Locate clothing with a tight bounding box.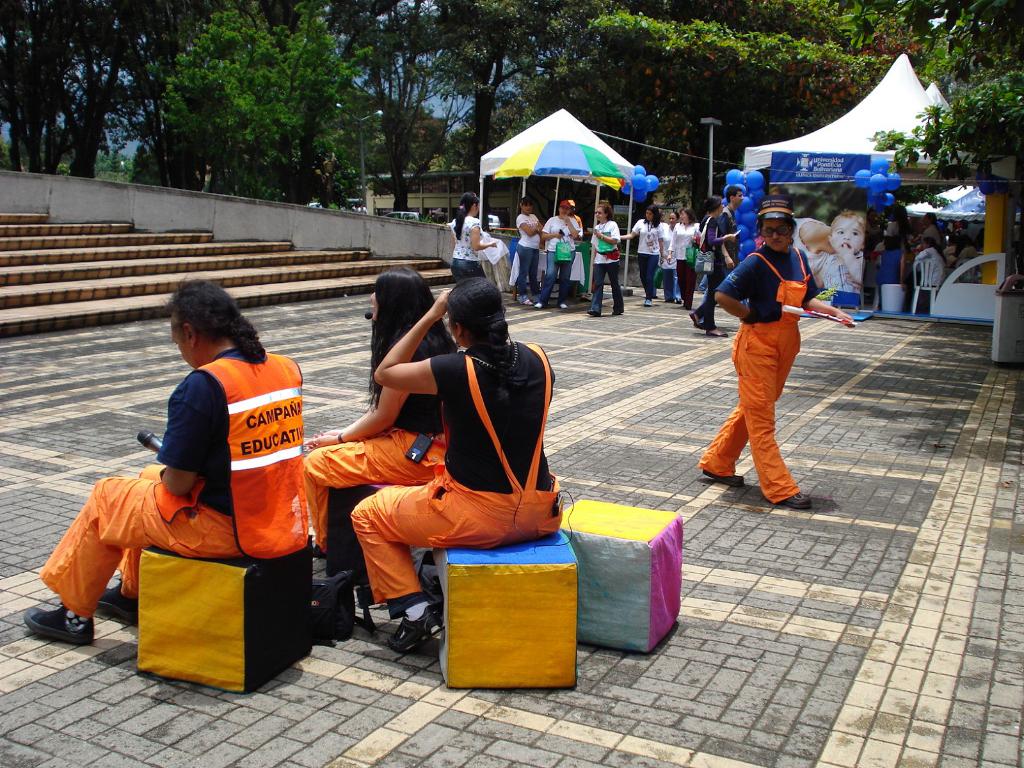
bbox(959, 245, 980, 262).
